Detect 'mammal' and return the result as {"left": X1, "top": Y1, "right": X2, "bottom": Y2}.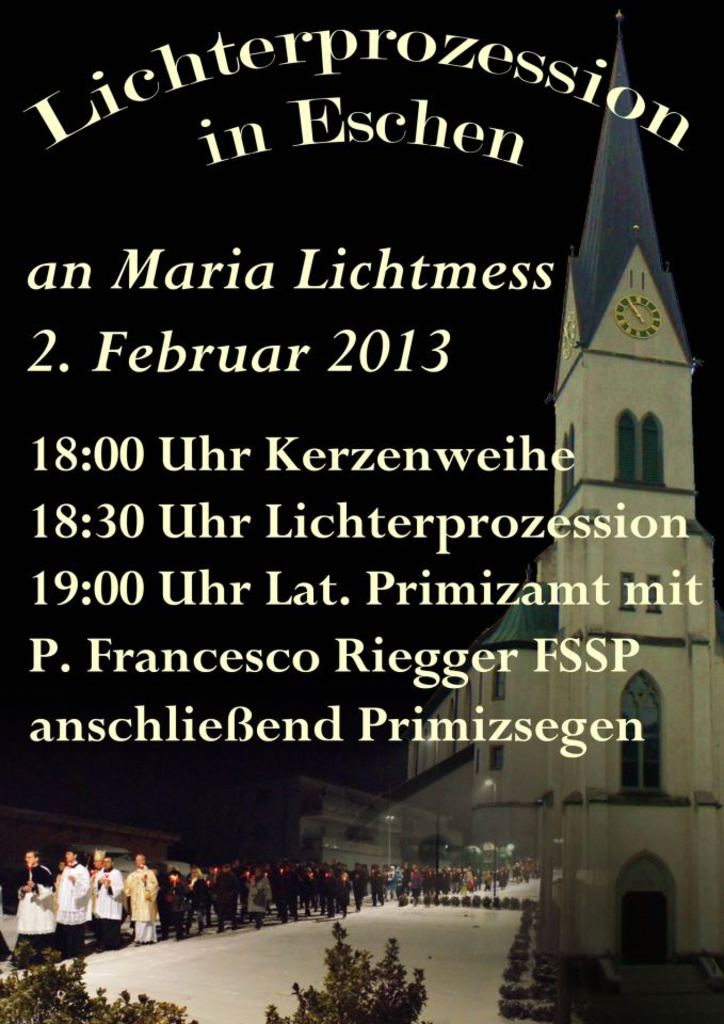
{"left": 111, "top": 846, "right": 172, "bottom": 943}.
